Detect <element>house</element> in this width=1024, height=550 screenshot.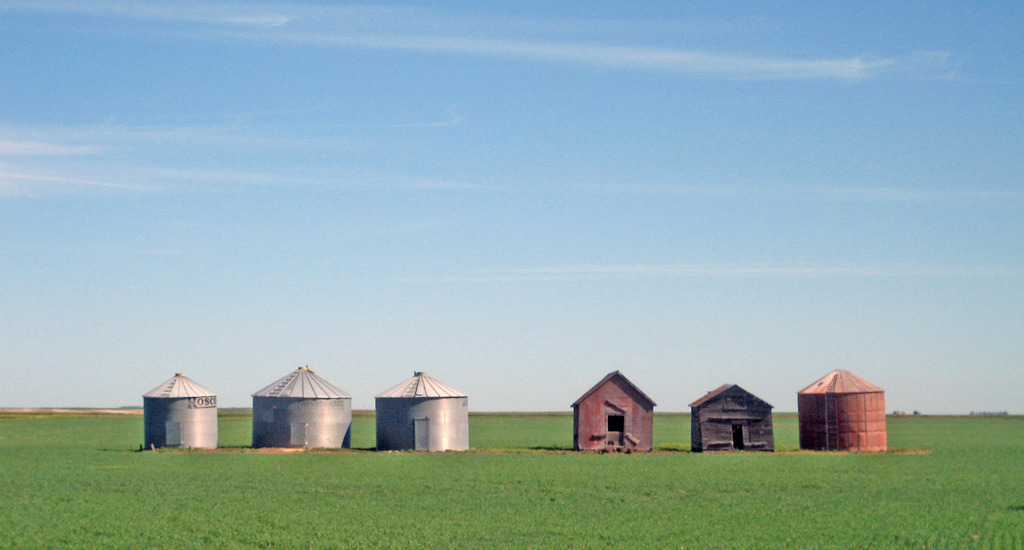
Detection: 687:383:776:451.
